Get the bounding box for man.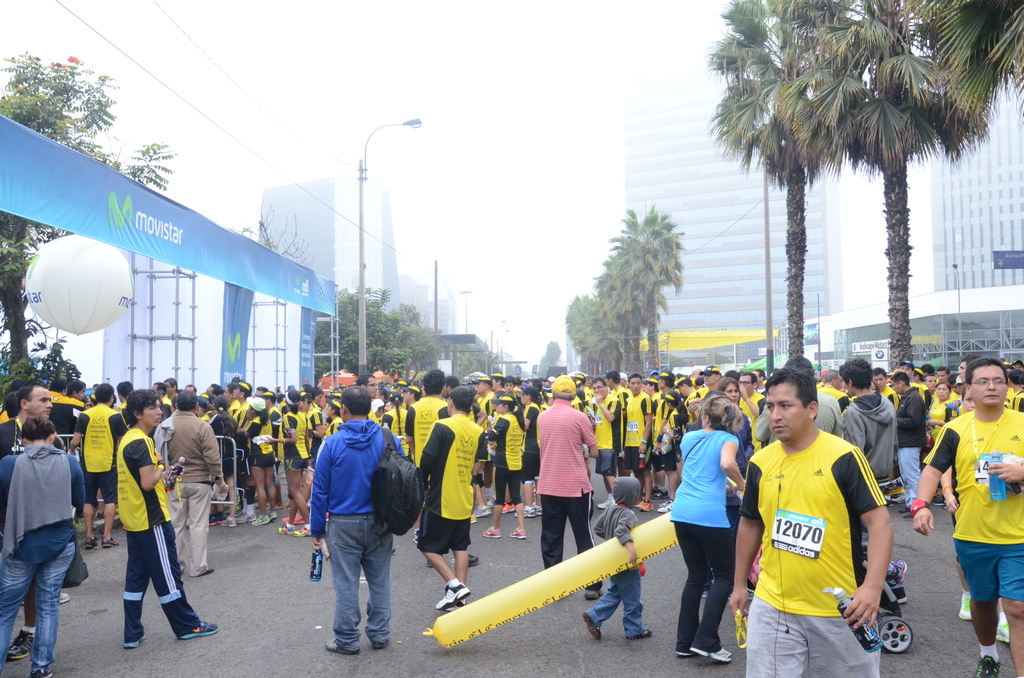
box=[898, 368, 922, 519].
